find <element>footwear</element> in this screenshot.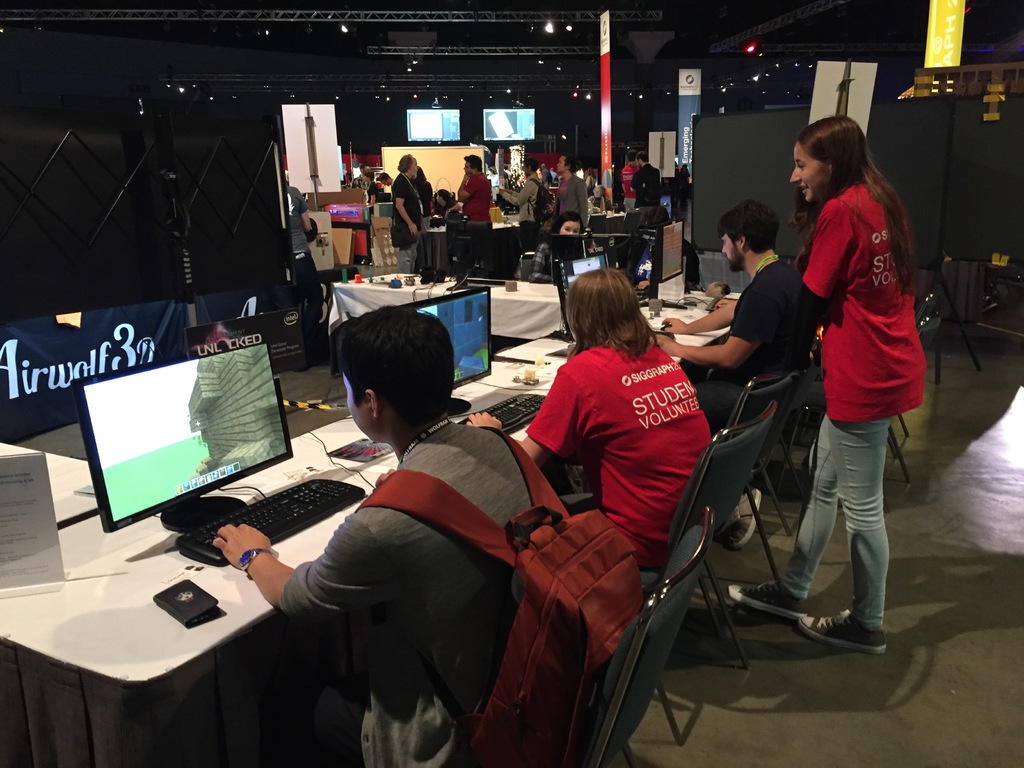
The bounding box for <element>footwear</element> is x1=721 y1=486 x2=757 y2=545.
